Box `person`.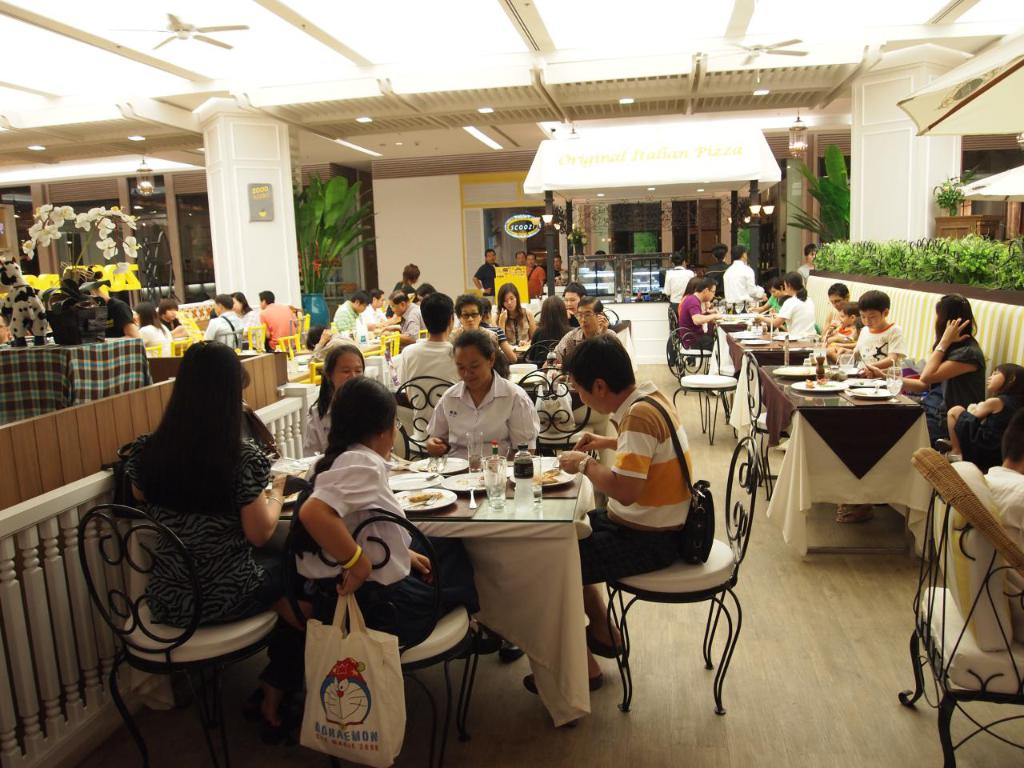
[212, 290, 270, 350].
